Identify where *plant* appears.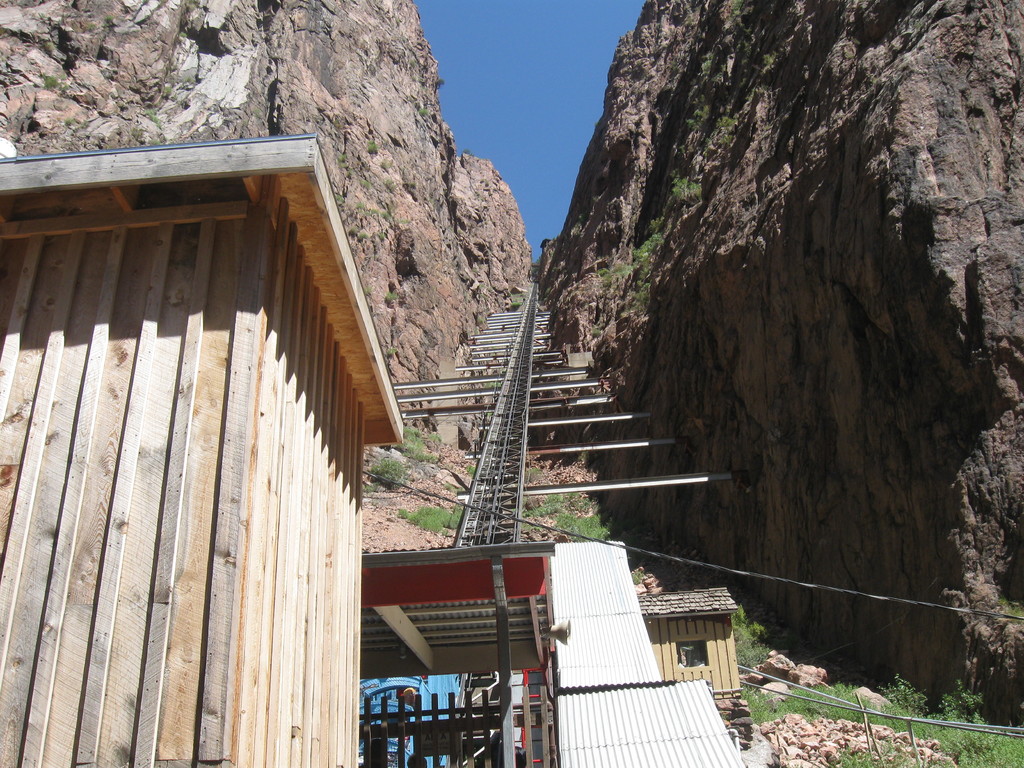
Appears at 872,675,926,715.
